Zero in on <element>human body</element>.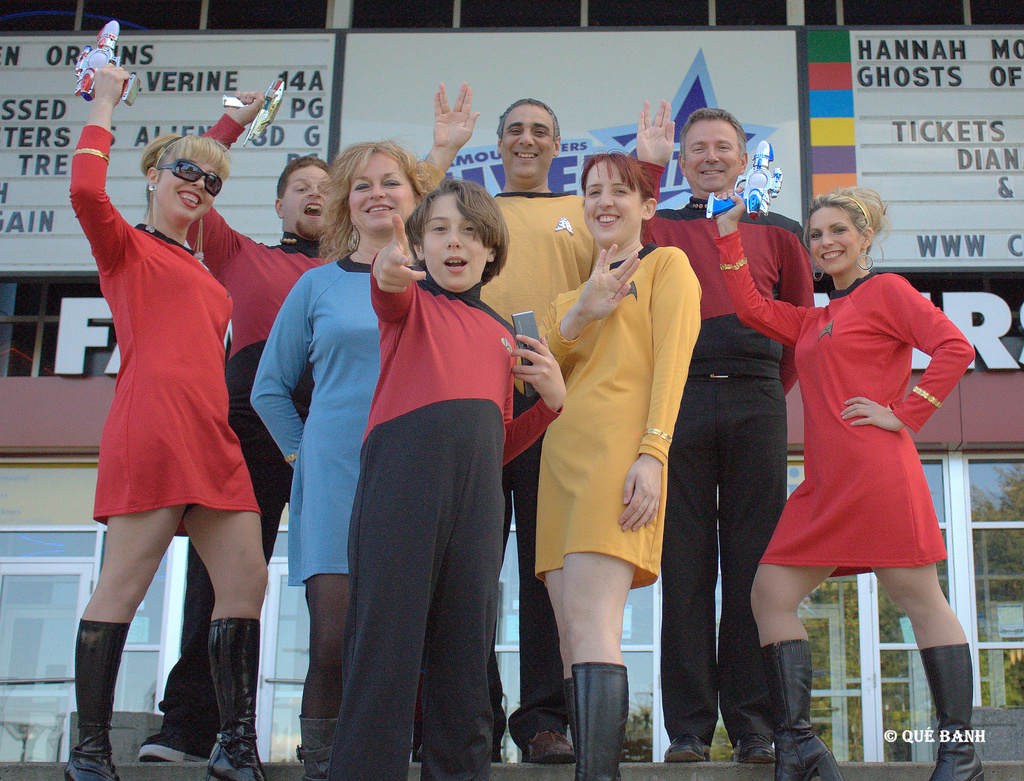
Zeroed in: 744 176 975 744.
